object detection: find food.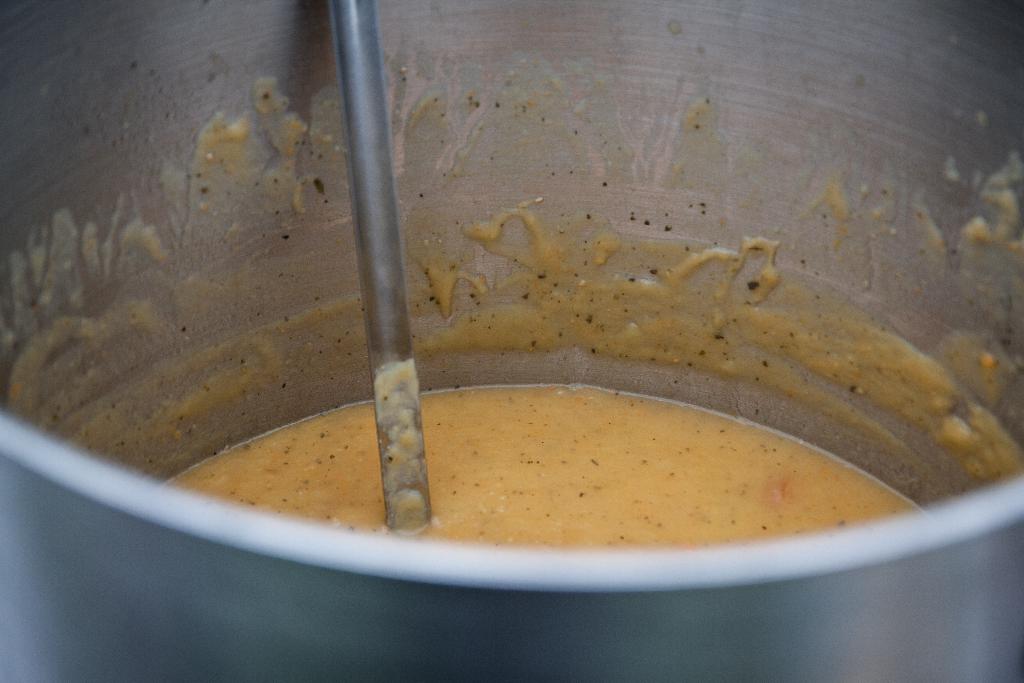
BBox(189, 360, 943, 571).
